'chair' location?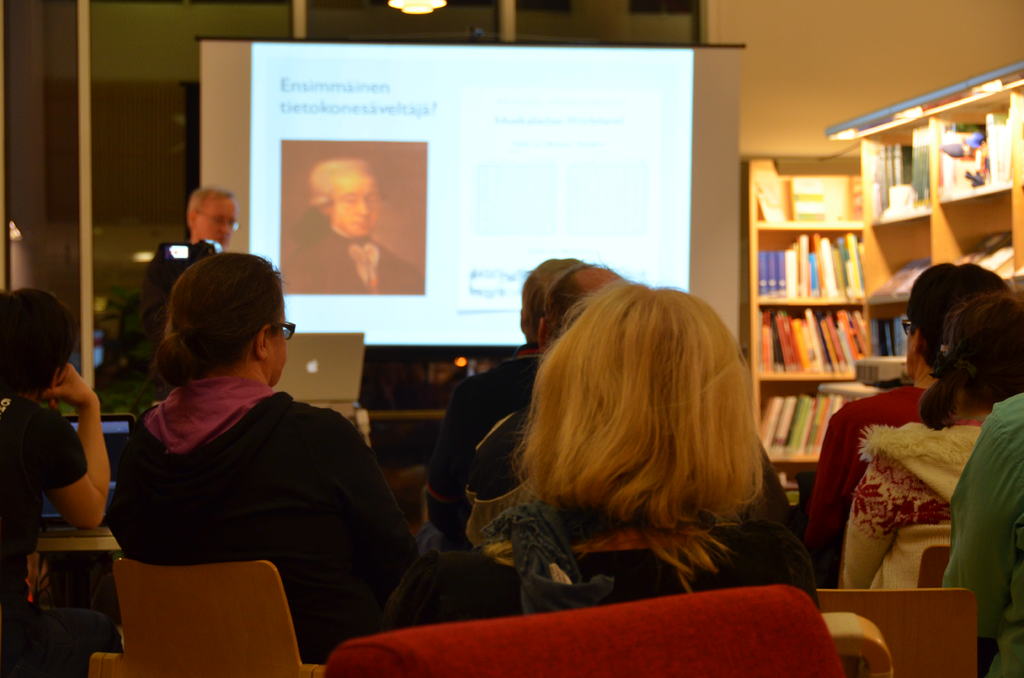
<region>813, 588, 979, 677</region>
